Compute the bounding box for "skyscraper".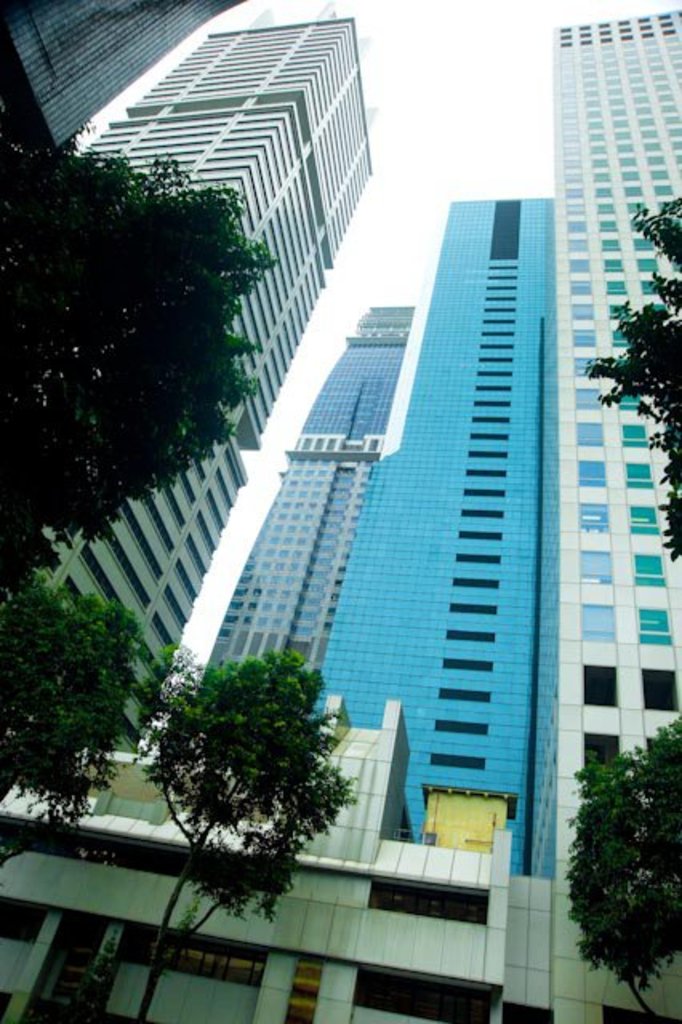
bbox=[199, 304, 424, 722].
